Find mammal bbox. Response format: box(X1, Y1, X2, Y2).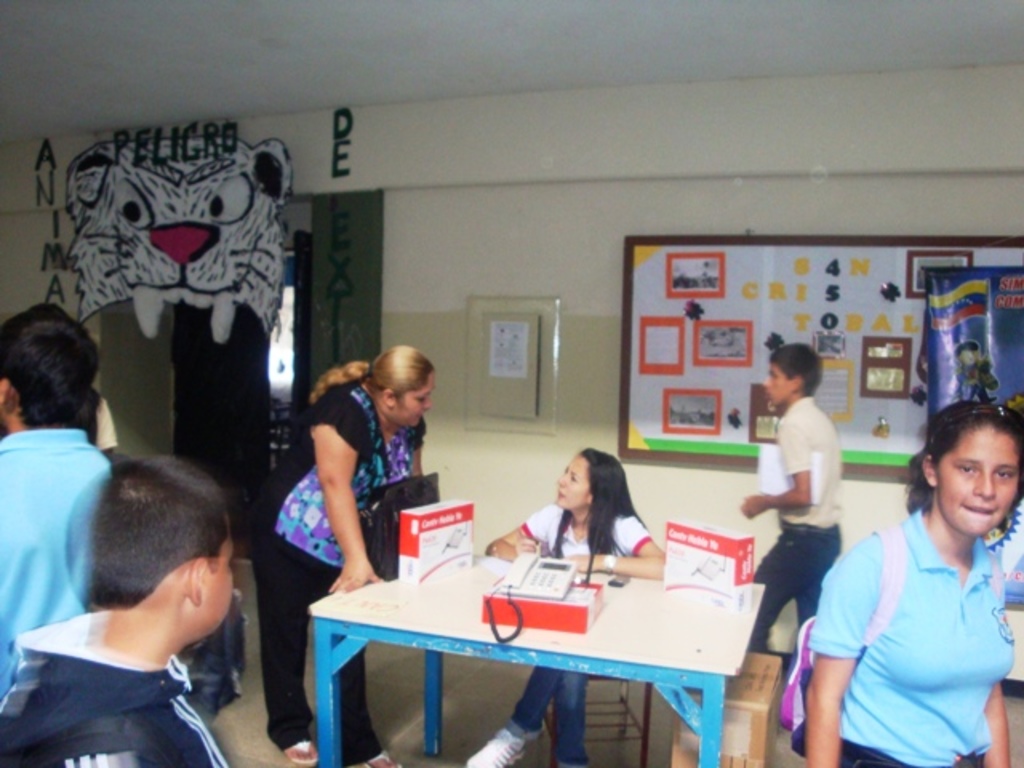
box(0, 454, 238, 766).
